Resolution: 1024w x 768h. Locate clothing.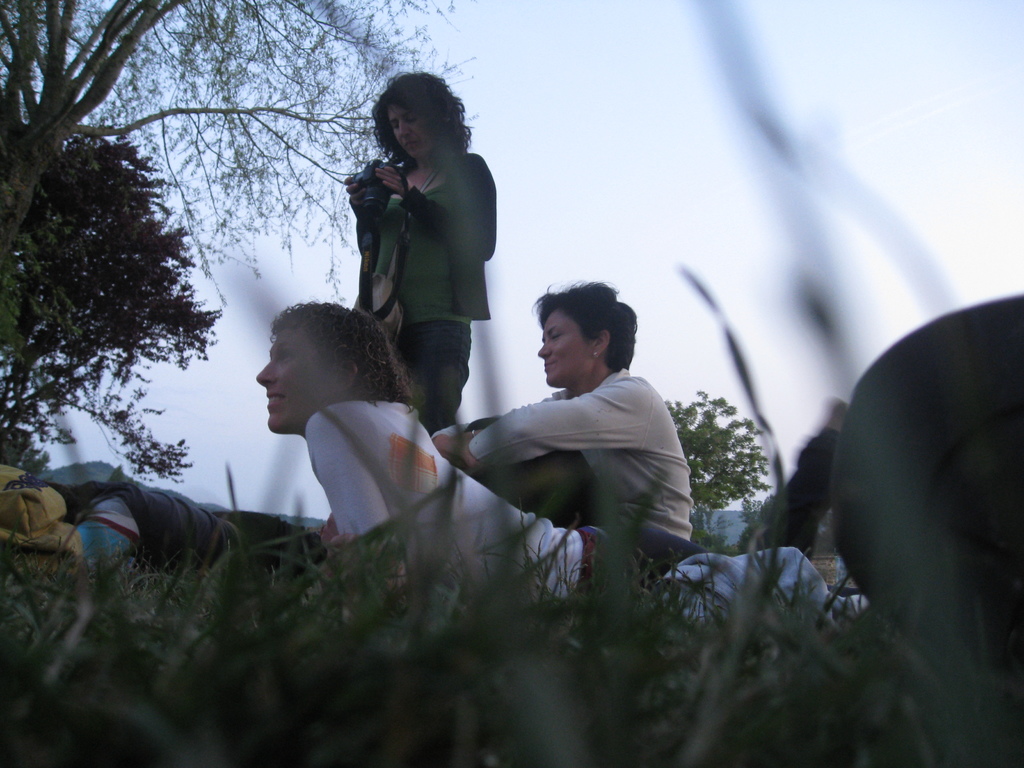
[x1=300, y1=397, x2=646, y2=572].
